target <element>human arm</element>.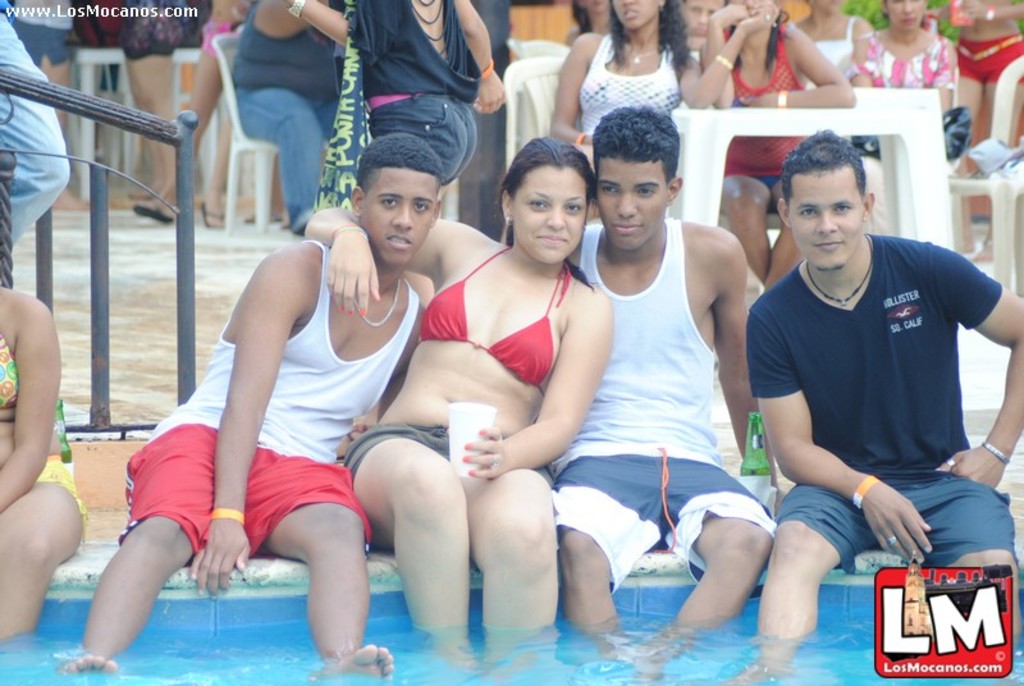
Target region: box=[739, 23, 854, 110].
